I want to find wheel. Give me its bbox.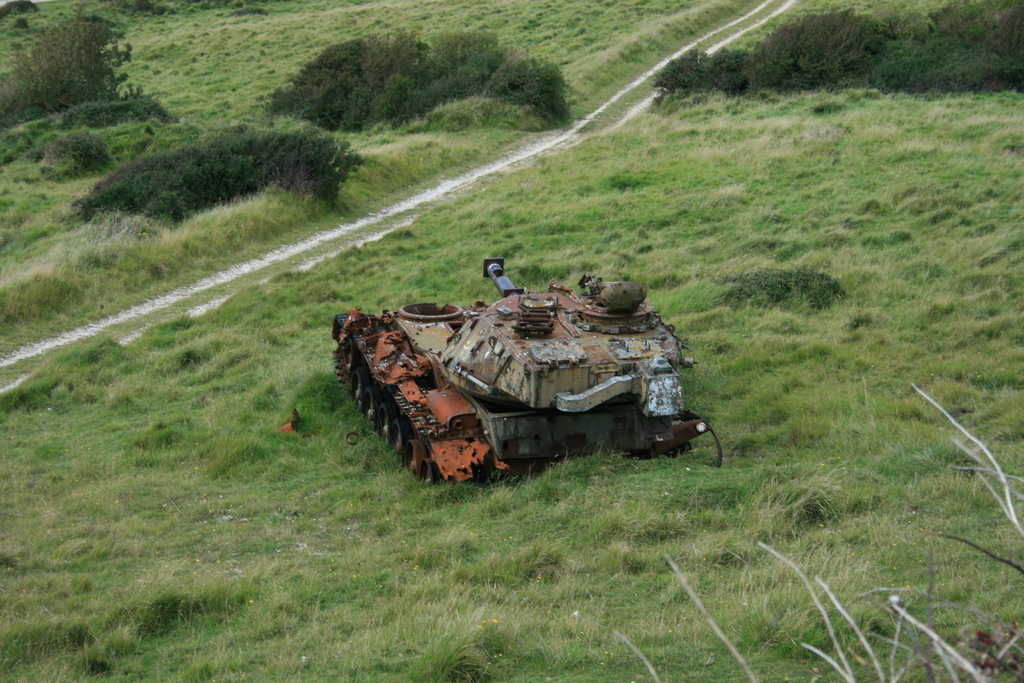
x1=414, y1=456, x2=440, y2=485.
